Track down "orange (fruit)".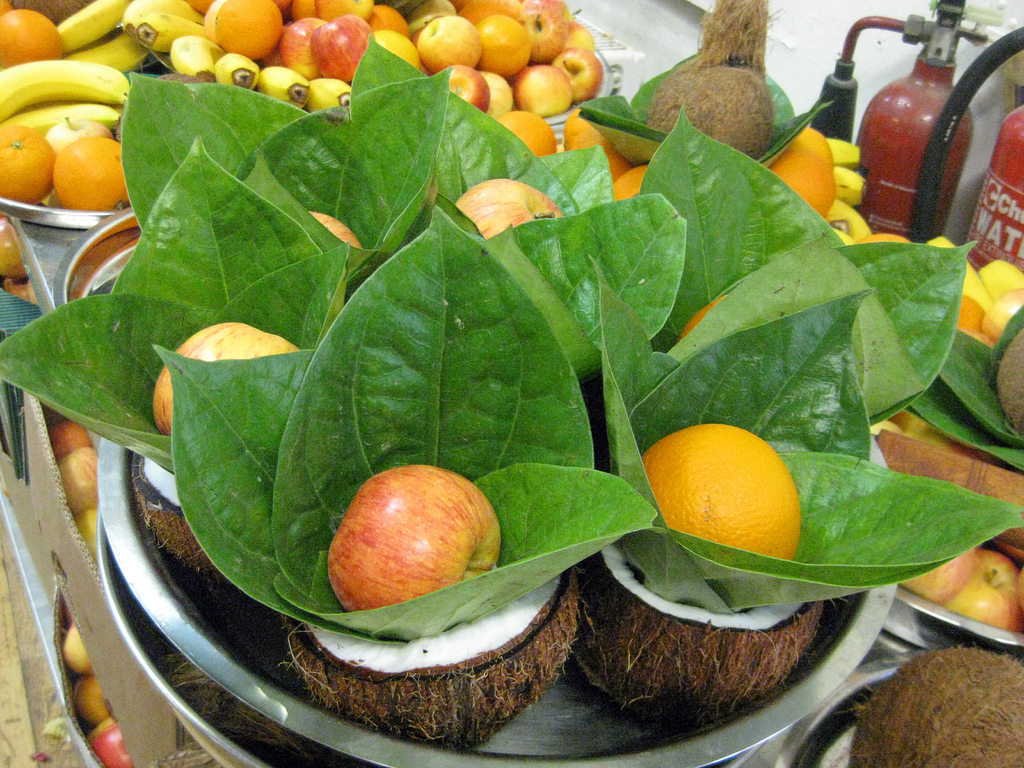
Tracked to [0,13,65,68].
